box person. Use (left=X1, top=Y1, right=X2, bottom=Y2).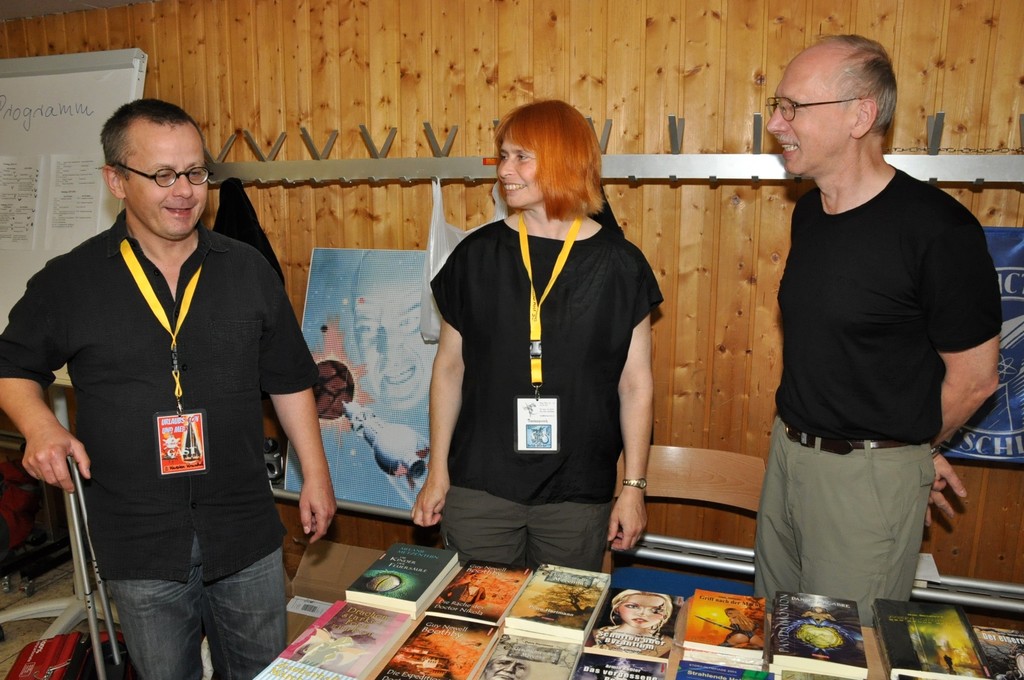
(left=28, top=75, right=318, bottom=673).
